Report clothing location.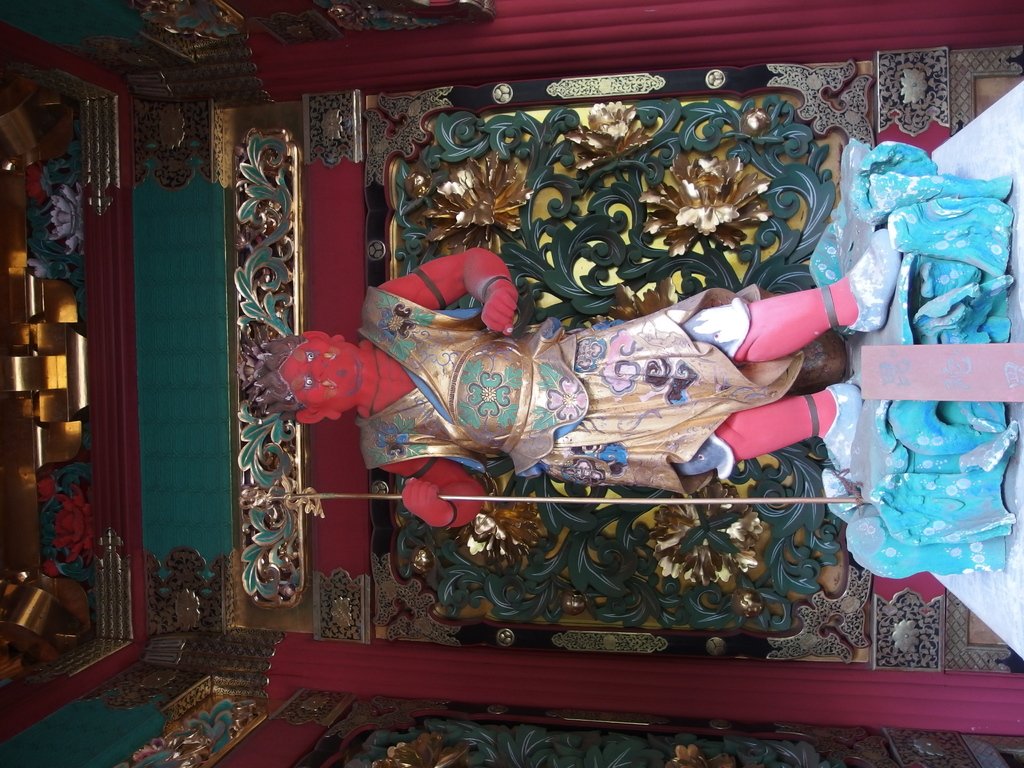
Report: 356:287:805:499.
